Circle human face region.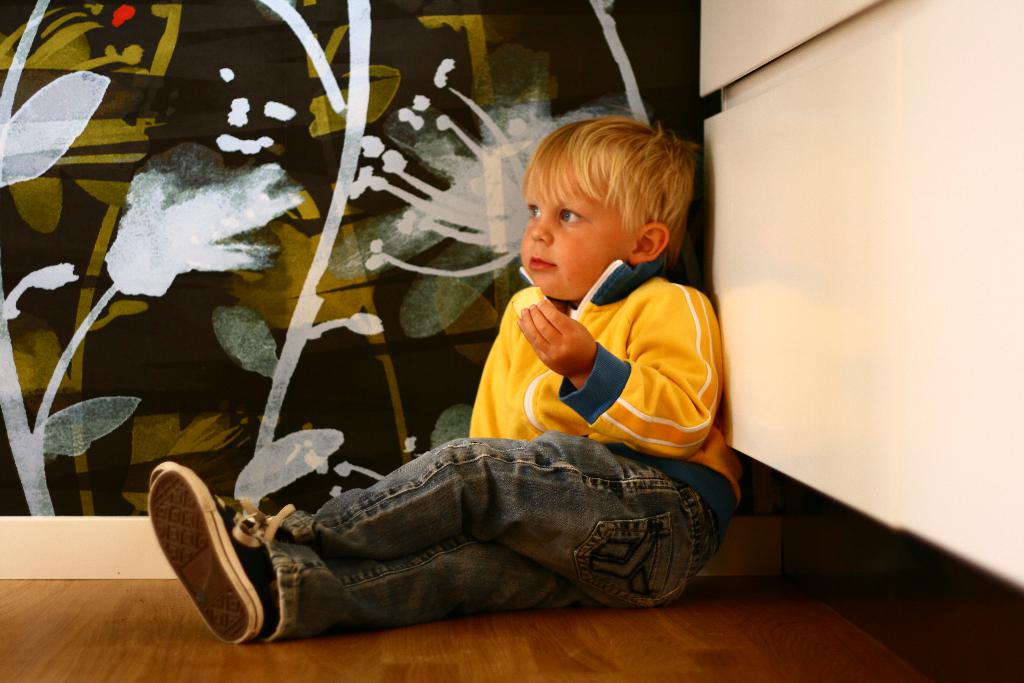
Region: 520:171:632:299.
